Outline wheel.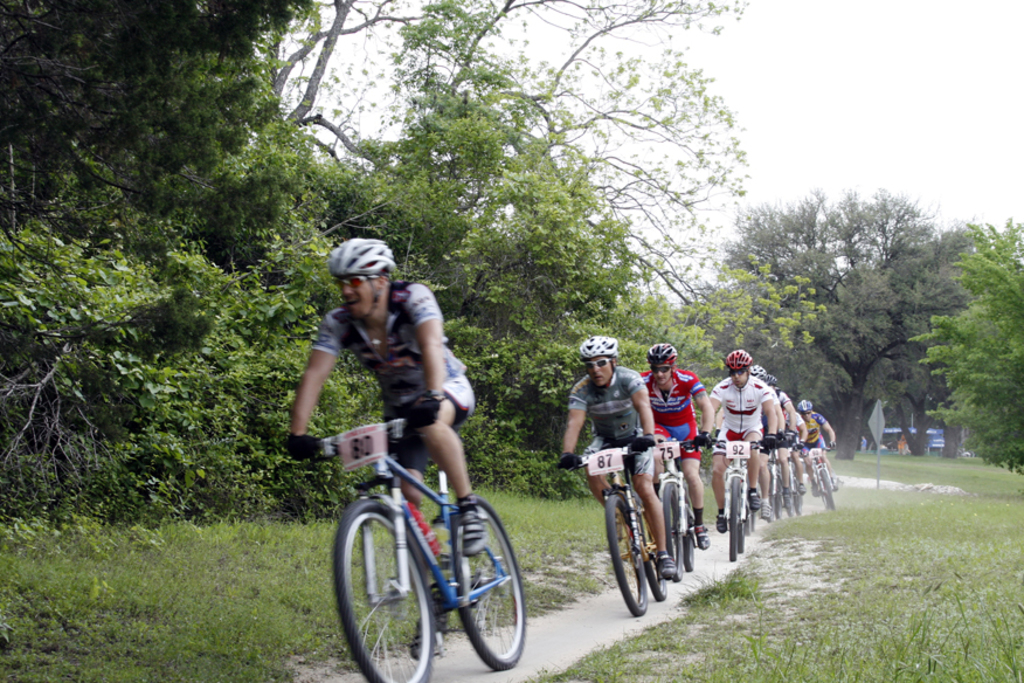
Outline: 774, 483, 790, 519.
